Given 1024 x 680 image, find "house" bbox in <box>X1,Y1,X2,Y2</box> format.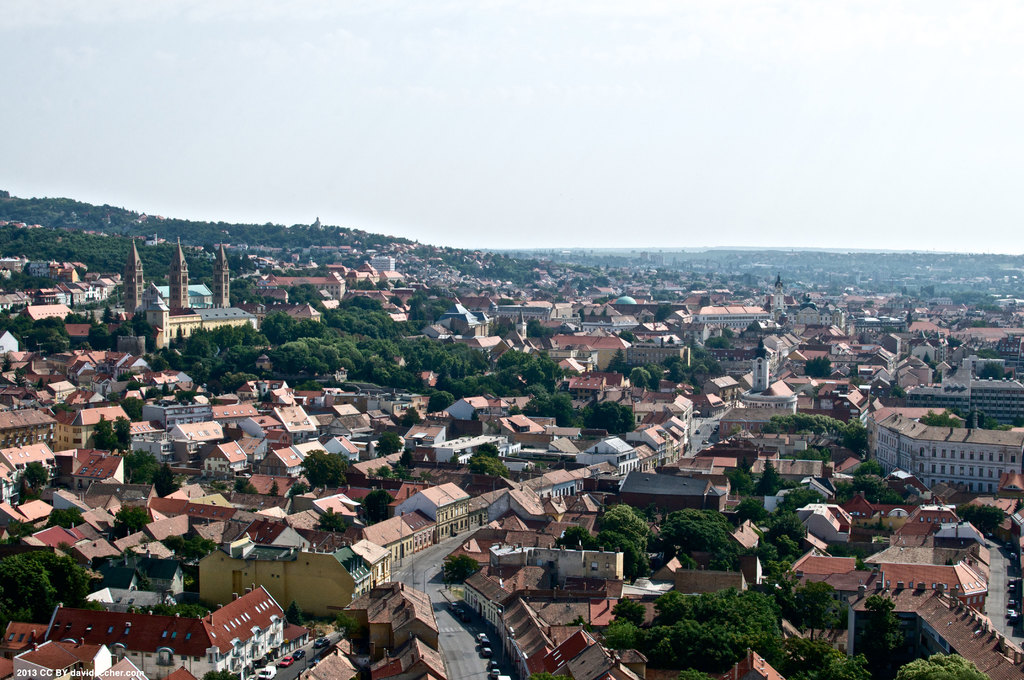
<box>669,567,749,600</box>.
